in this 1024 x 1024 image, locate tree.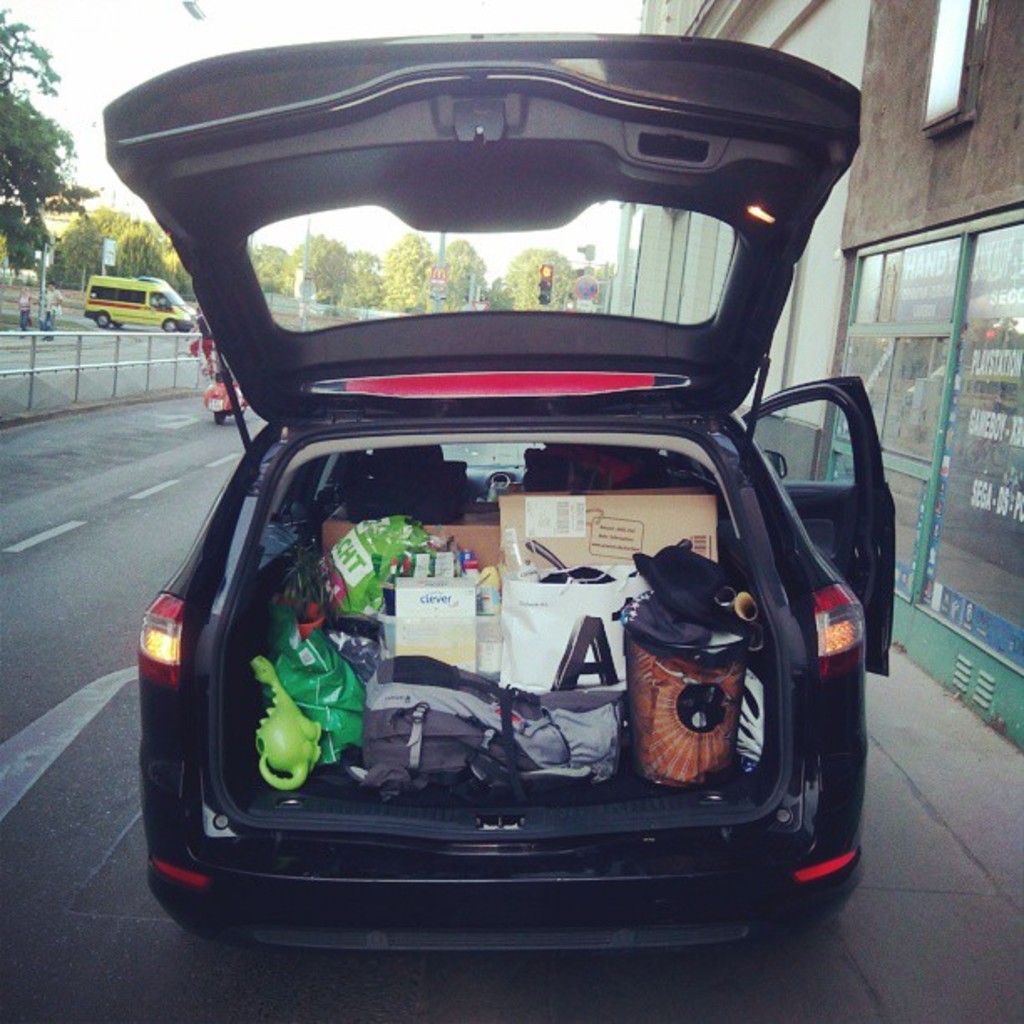
Bounding box: <box>57,211,174,288</box>.
